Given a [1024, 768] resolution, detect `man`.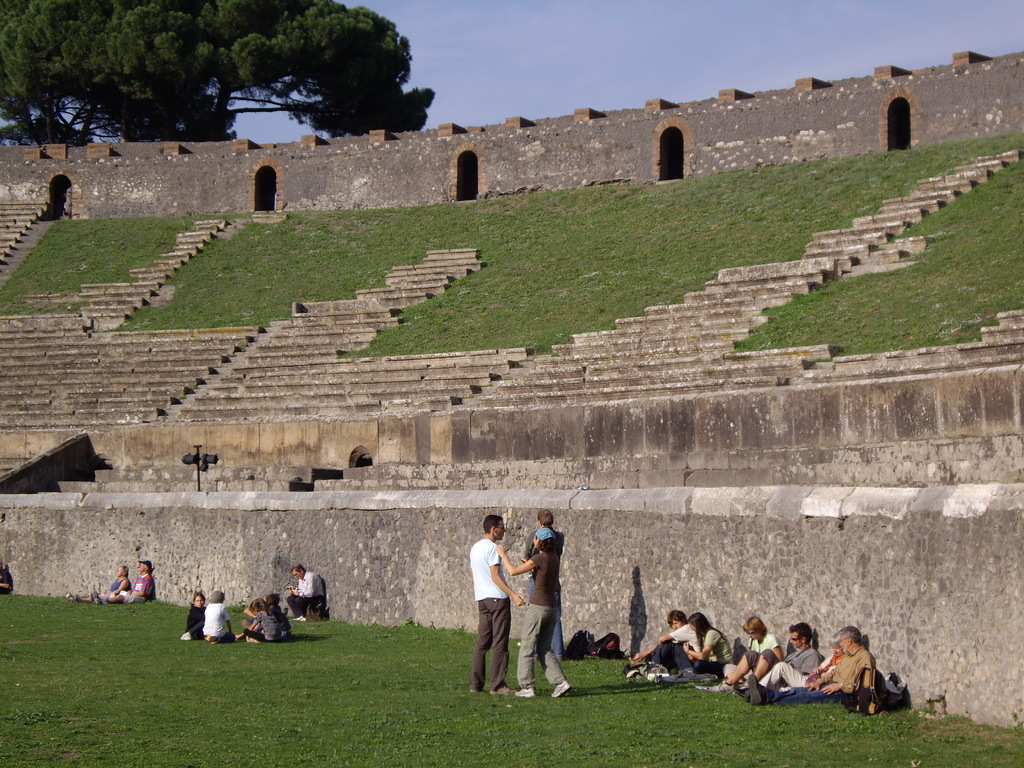
87/557/159/605.
